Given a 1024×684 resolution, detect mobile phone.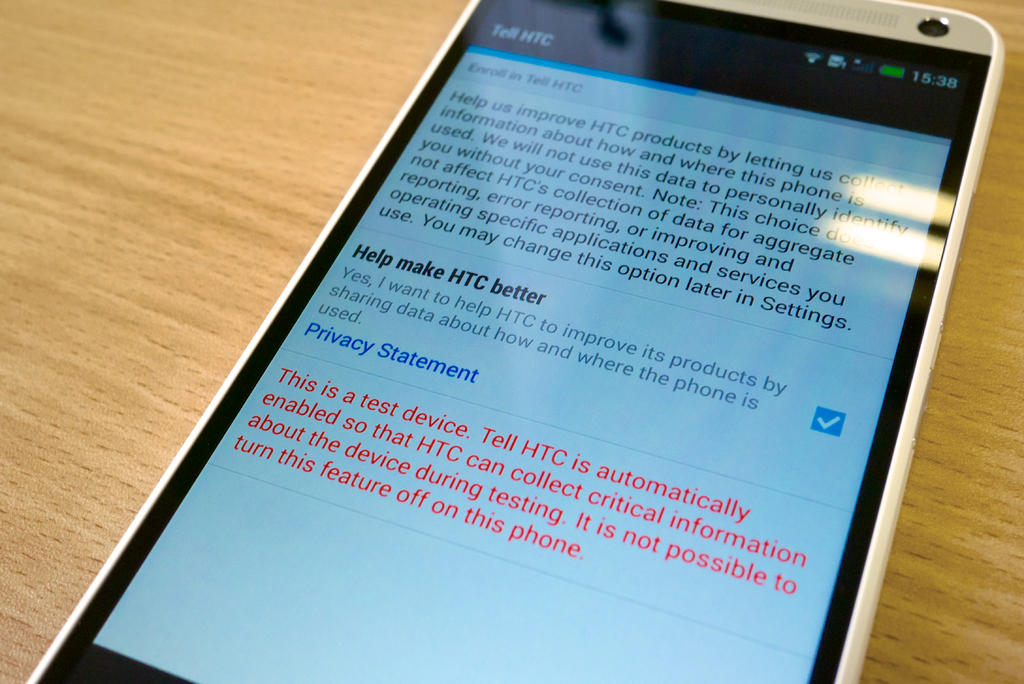
left=26, top=0, right=1009, bottom=683.
